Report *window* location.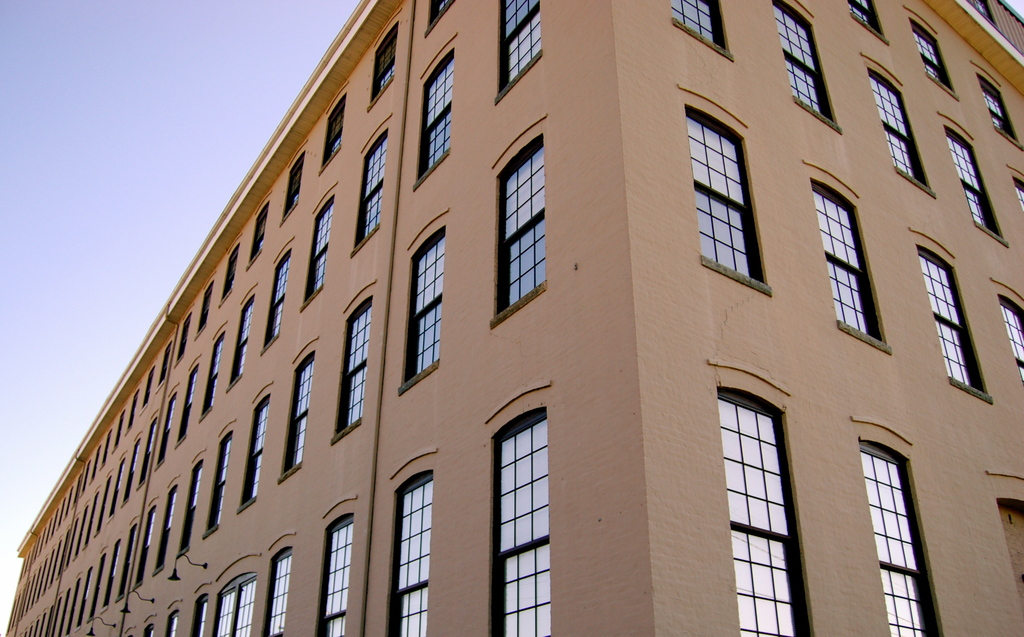
Report: (left=500, top=0, right=540, bottom=92).
